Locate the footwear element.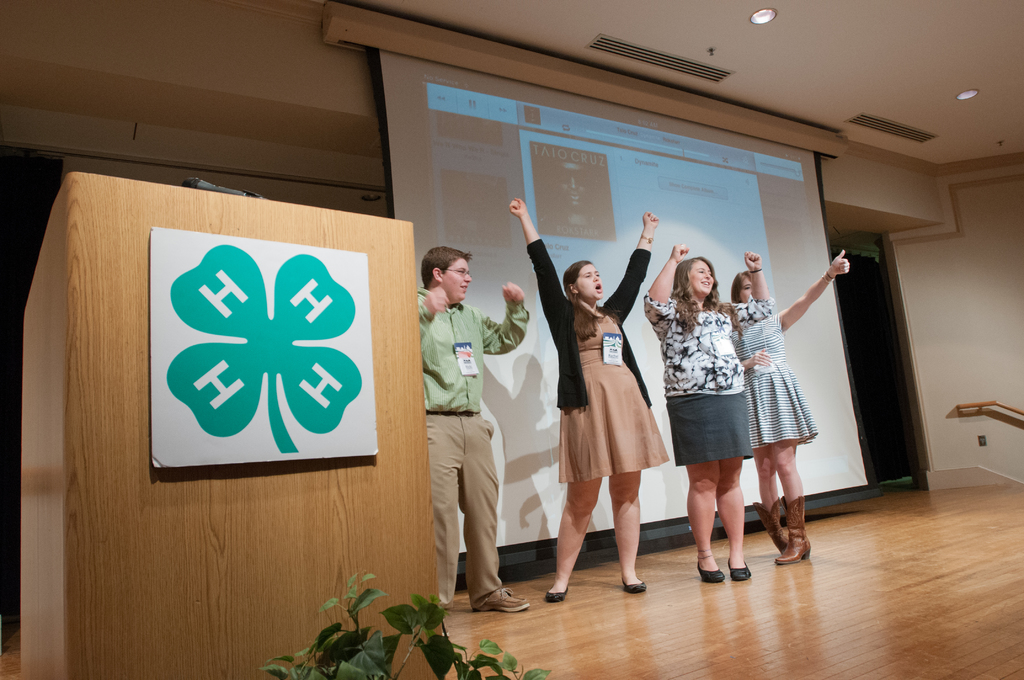
Element bbox: [624, 576, 645, 592].
